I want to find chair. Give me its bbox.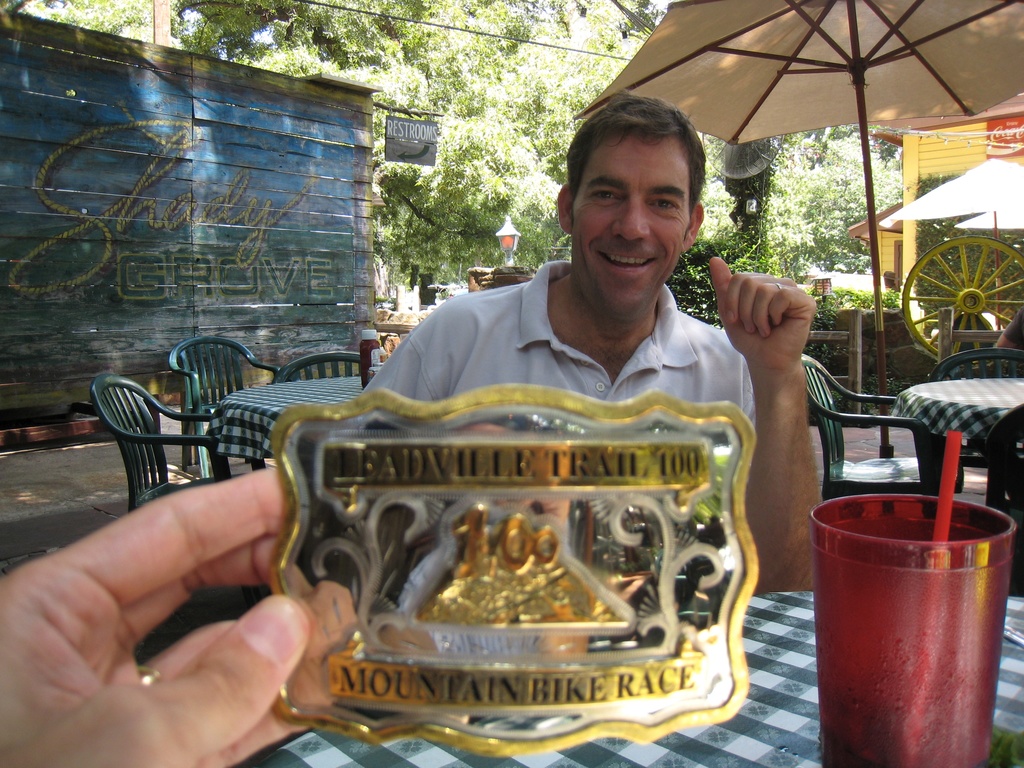
984, 407, 1023, 602.
